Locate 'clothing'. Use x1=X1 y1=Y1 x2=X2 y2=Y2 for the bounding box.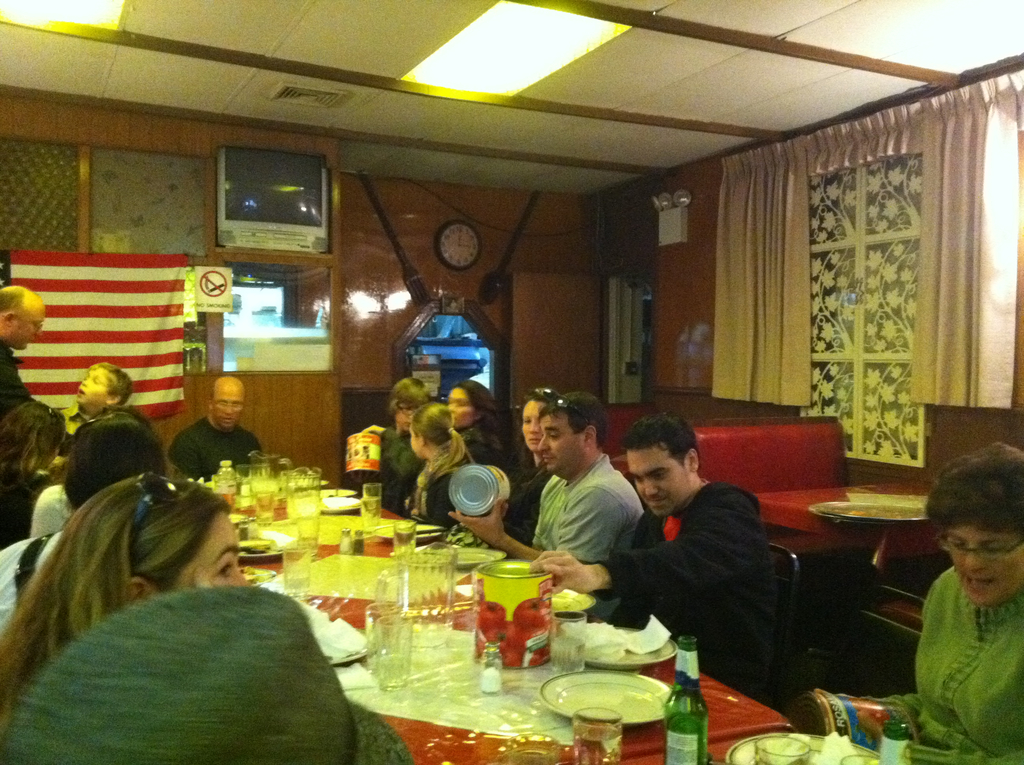
x1=447 y1=396 x2=511 y2=499.
